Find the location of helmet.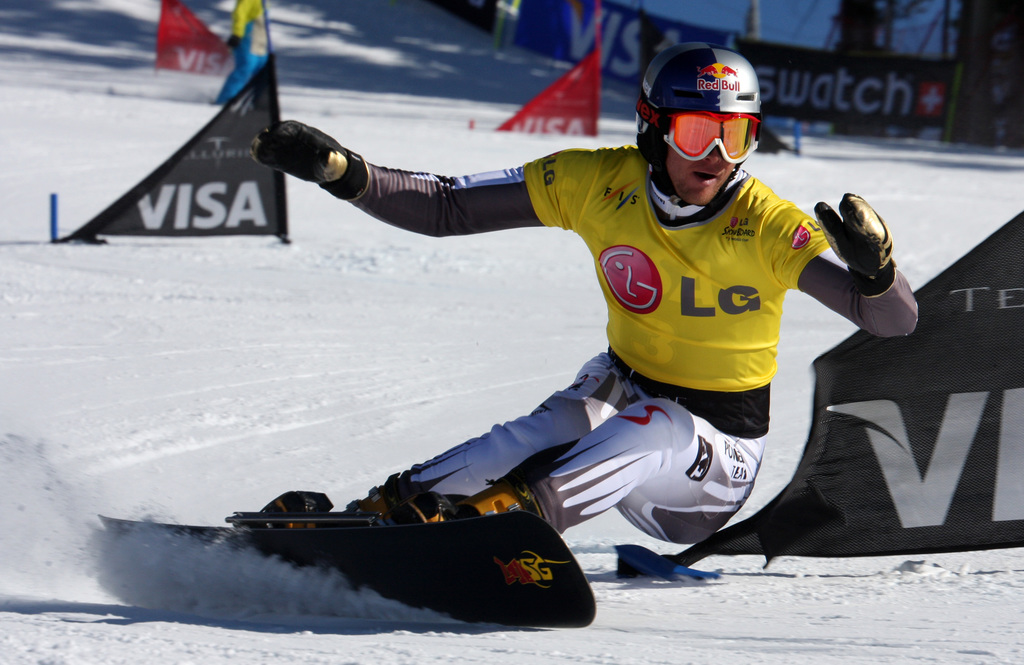
Location: box=[636, 47, 758, 201].
